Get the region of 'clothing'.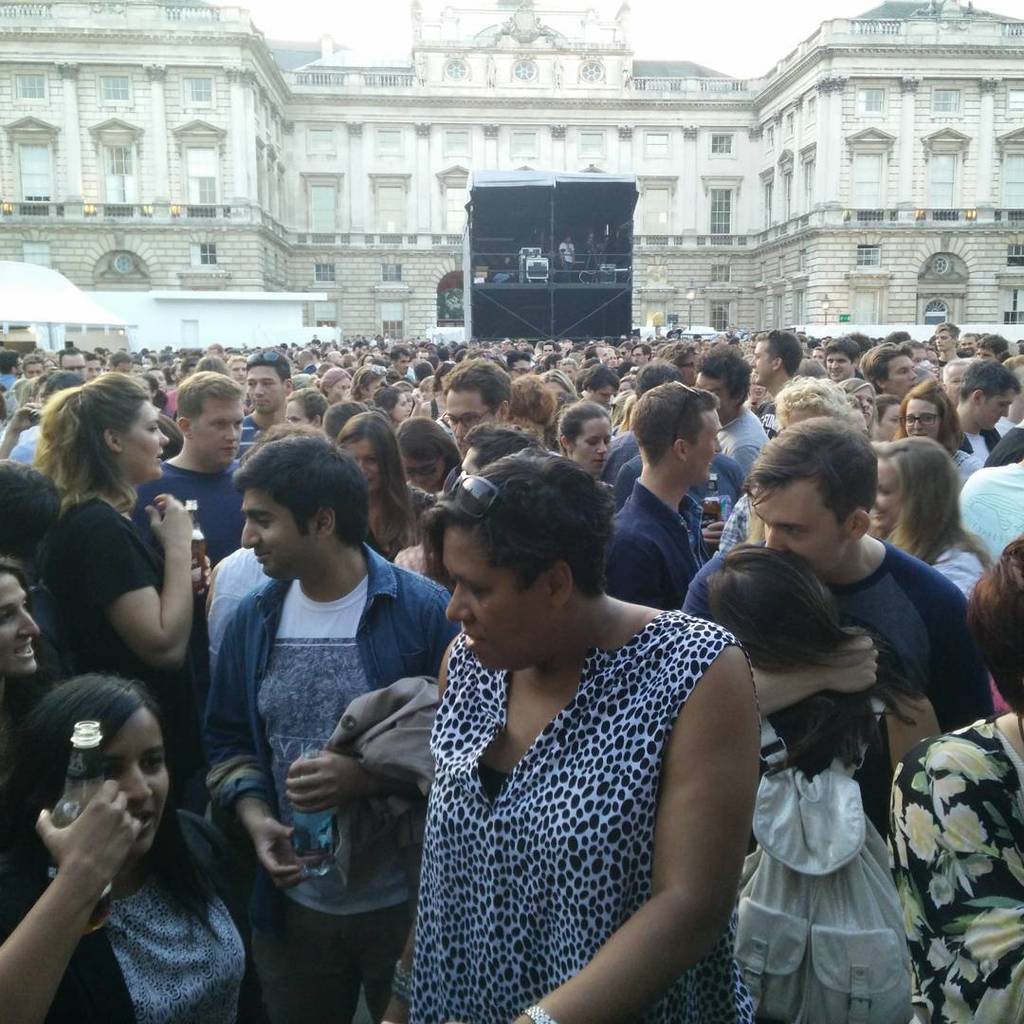
[381, 606, 757, 1023].
